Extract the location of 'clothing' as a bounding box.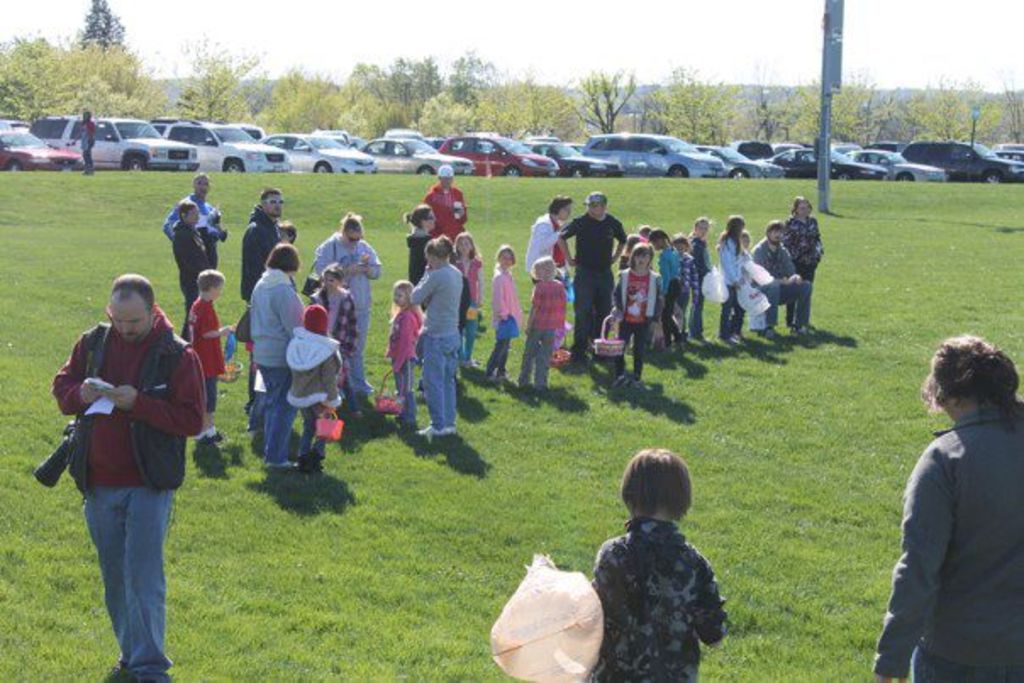
bbox=(314, 286, 361, 381).
